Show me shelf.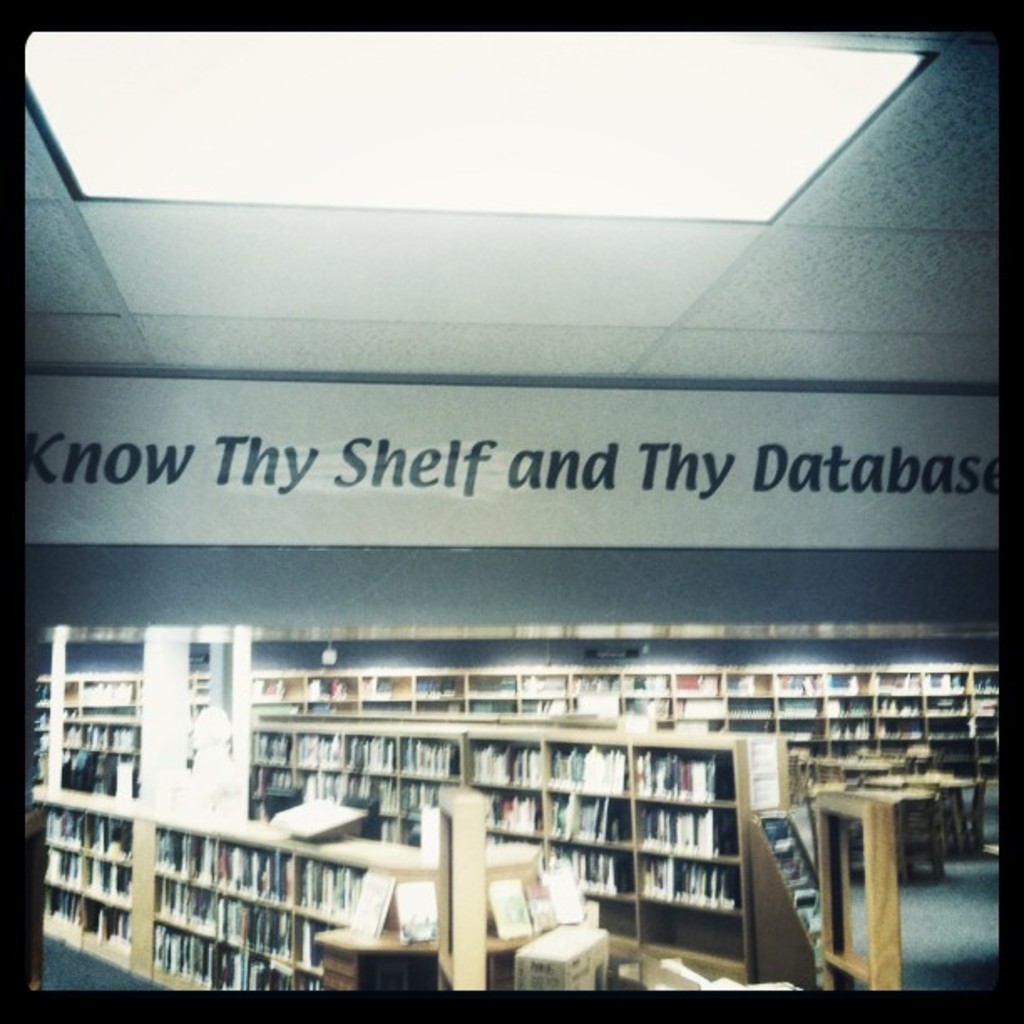
shelf is here: 221, 878, 288, 960.
